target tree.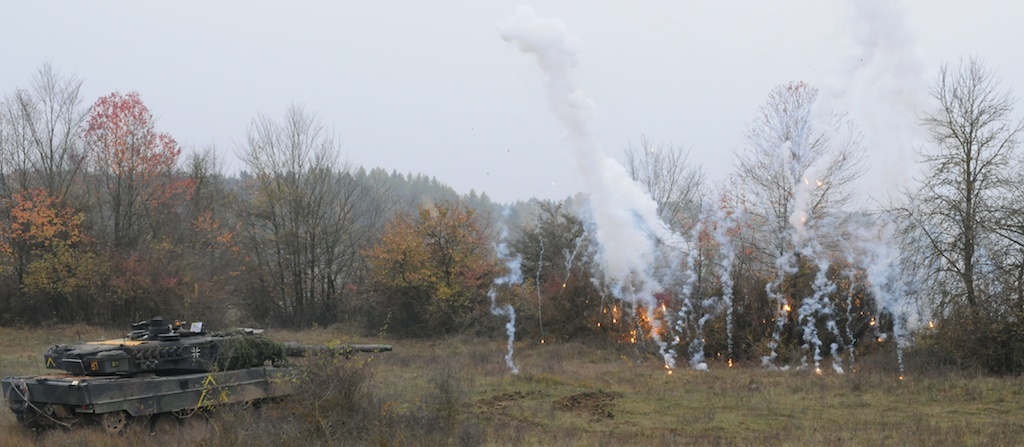
Target region: (left=618, top=129, right=704, bottom=236).
